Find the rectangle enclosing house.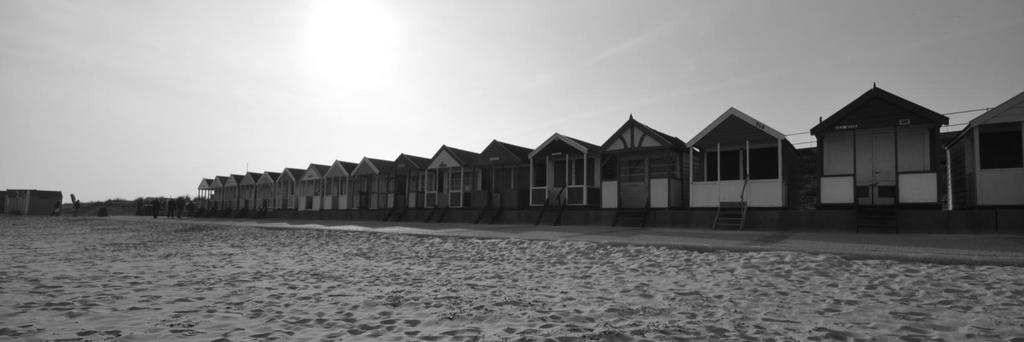
select_region(236, 172, 258, 216).
